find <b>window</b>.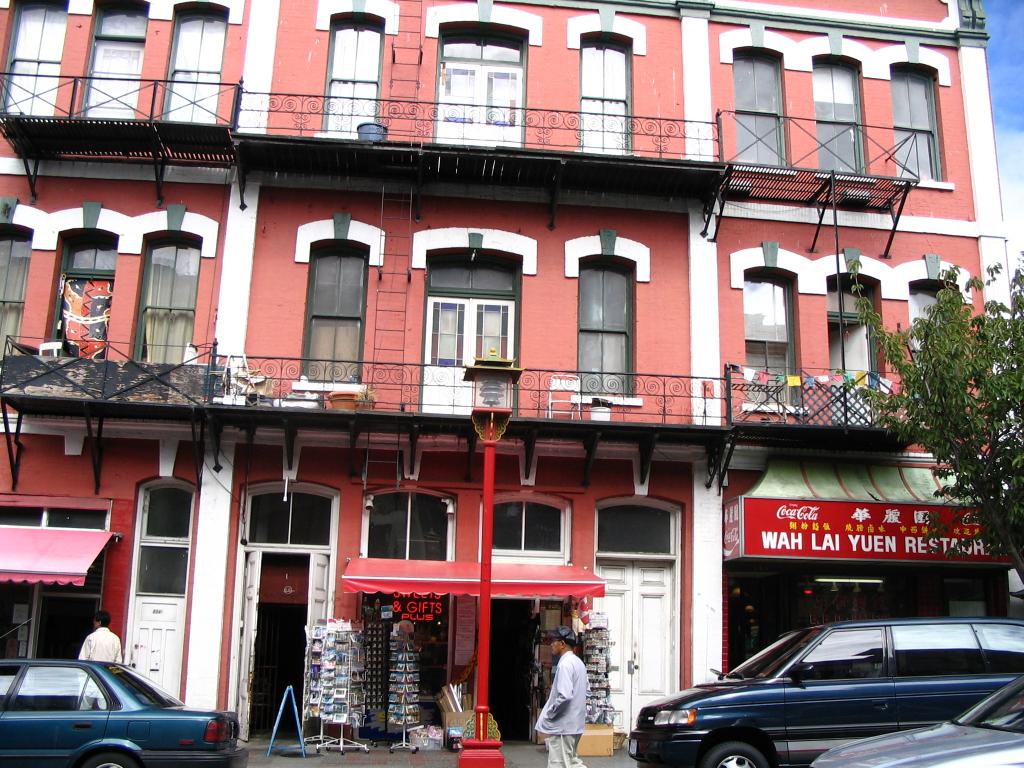
[742,274,802,401].
